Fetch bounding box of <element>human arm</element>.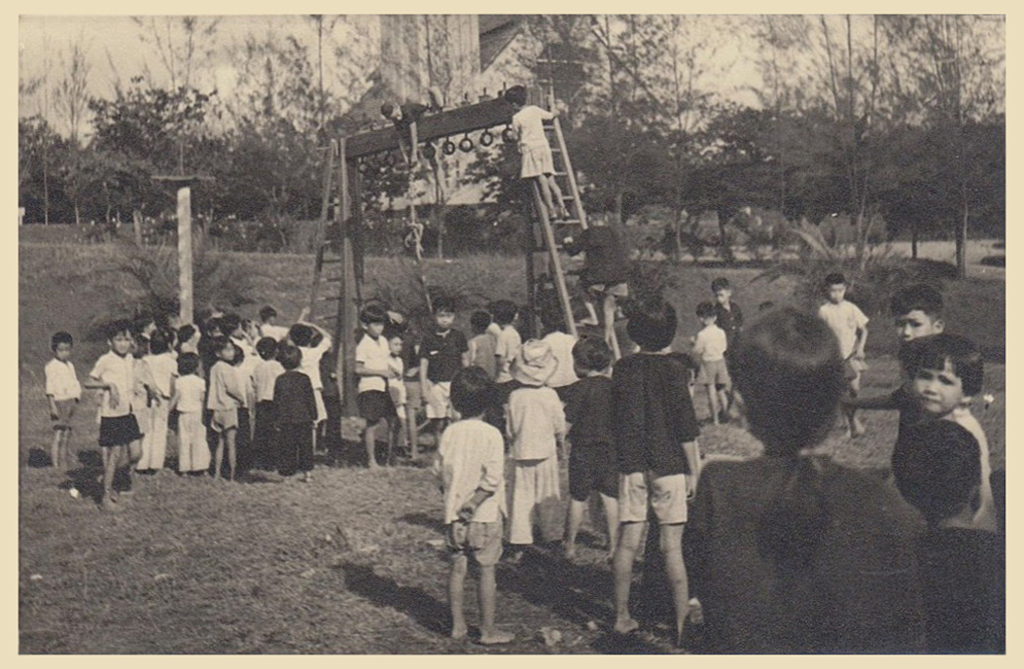
Bbox: bbox=[848, 306, 870, 363].
